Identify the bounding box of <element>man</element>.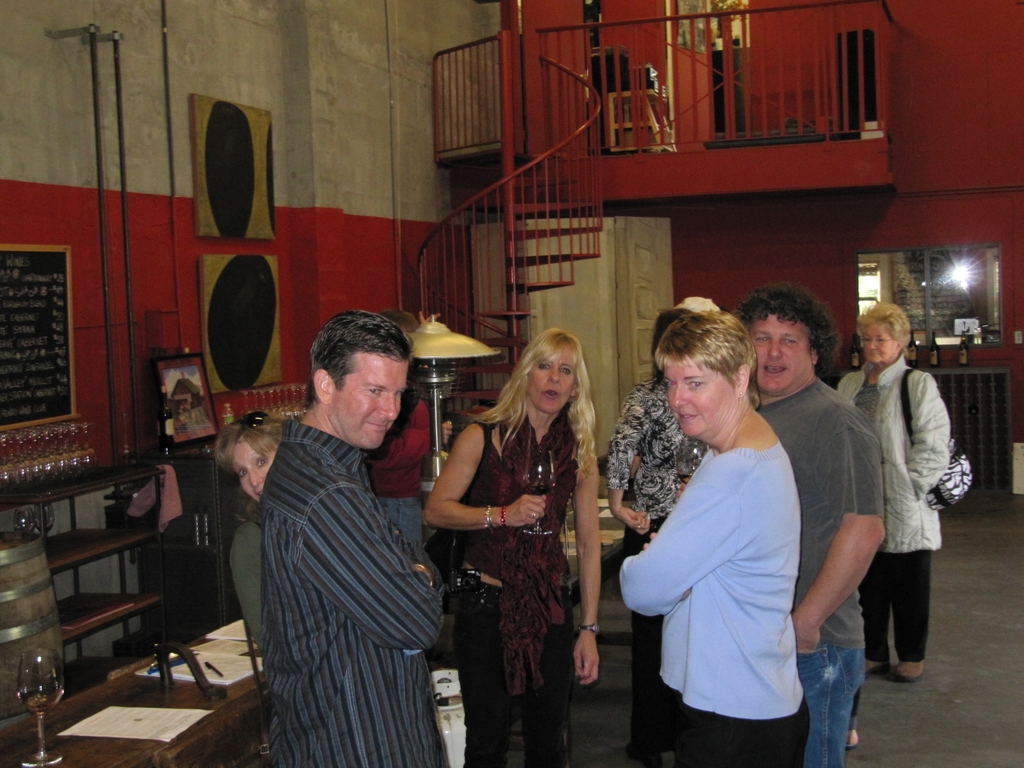
detection(615, 280, 861, 752).
